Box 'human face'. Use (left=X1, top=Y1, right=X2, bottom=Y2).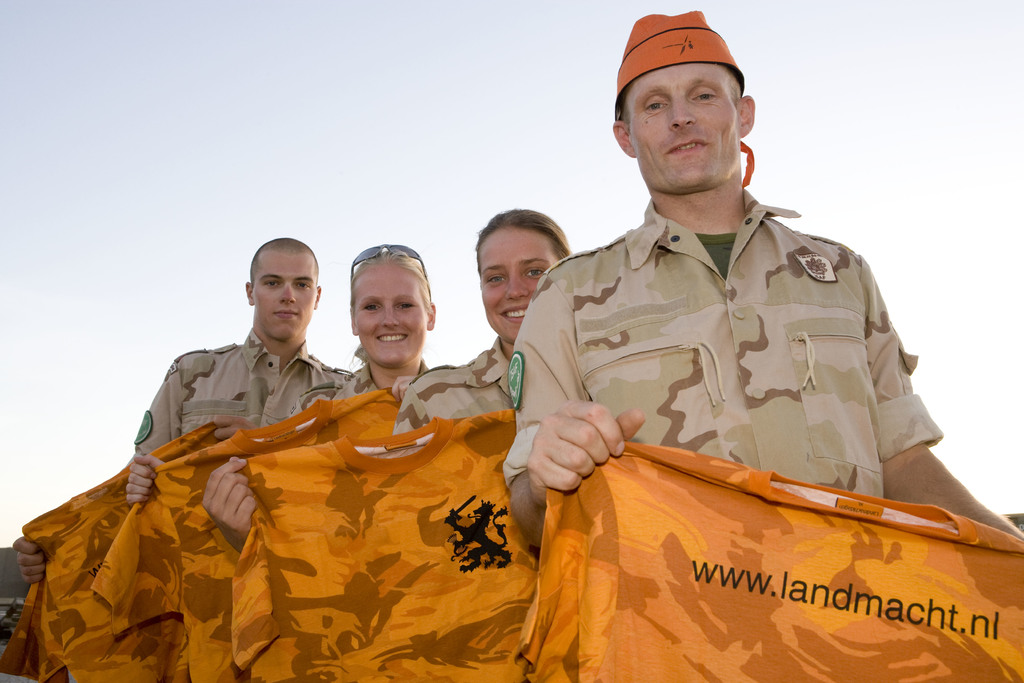
(left=628, top=28, right=764, bottom=188).
